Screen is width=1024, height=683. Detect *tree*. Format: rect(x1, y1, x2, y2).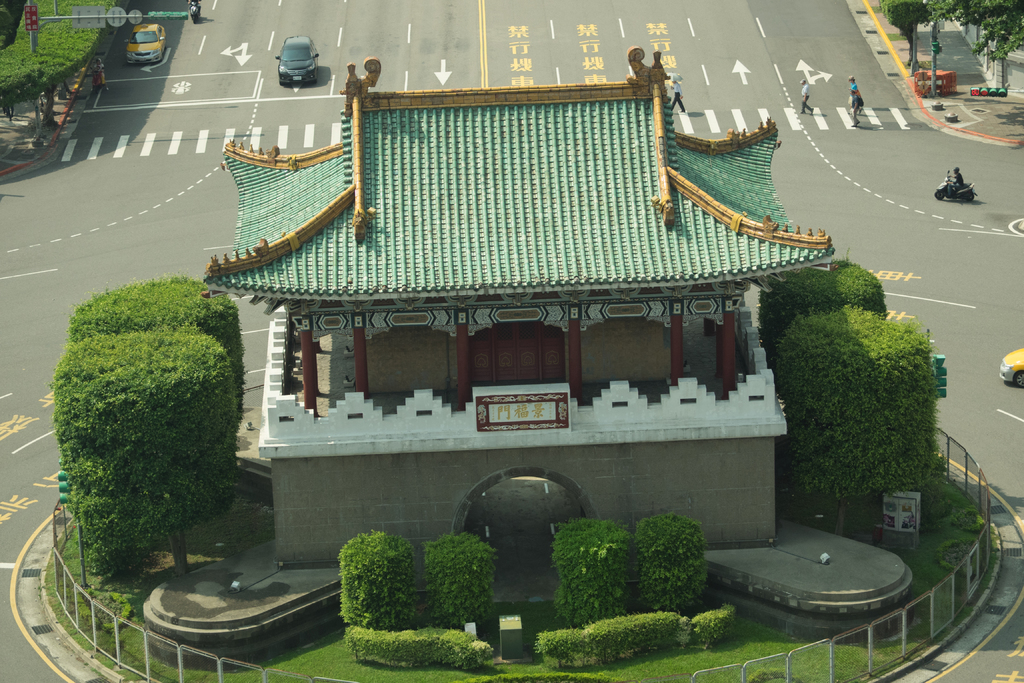
rect(548, 516, 641, 625).
